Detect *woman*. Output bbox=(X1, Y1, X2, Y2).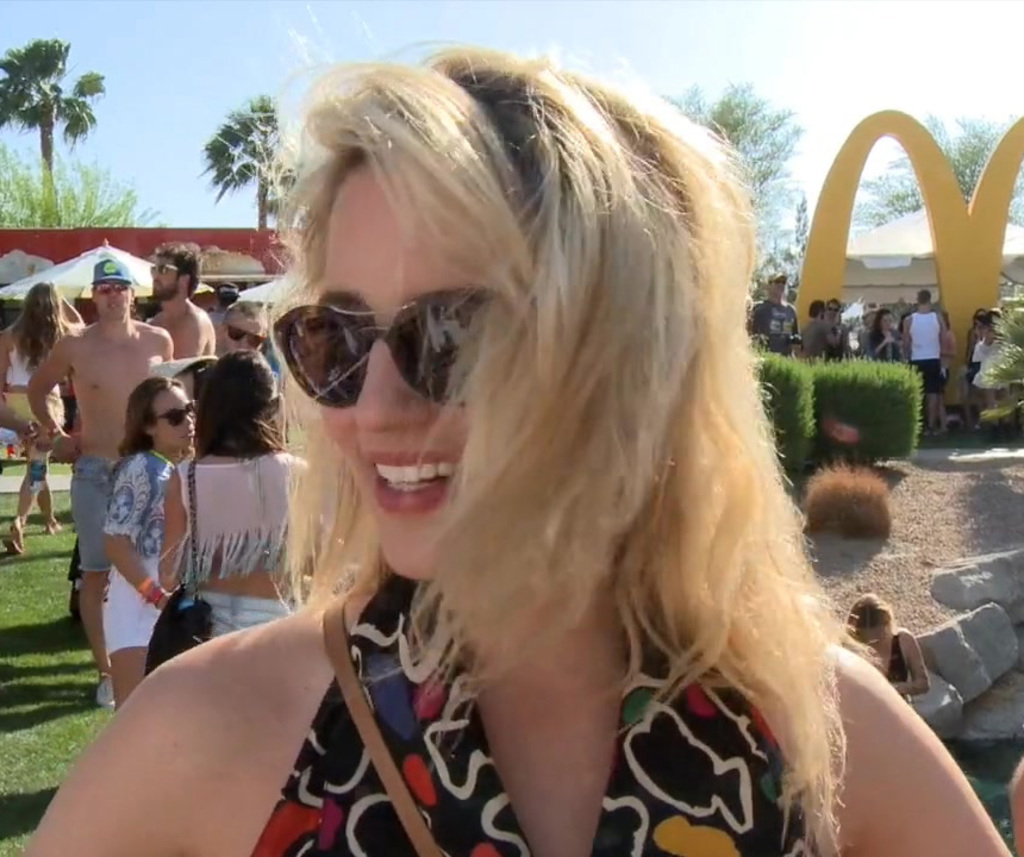
bbox=(0, 281, 86, 552).
